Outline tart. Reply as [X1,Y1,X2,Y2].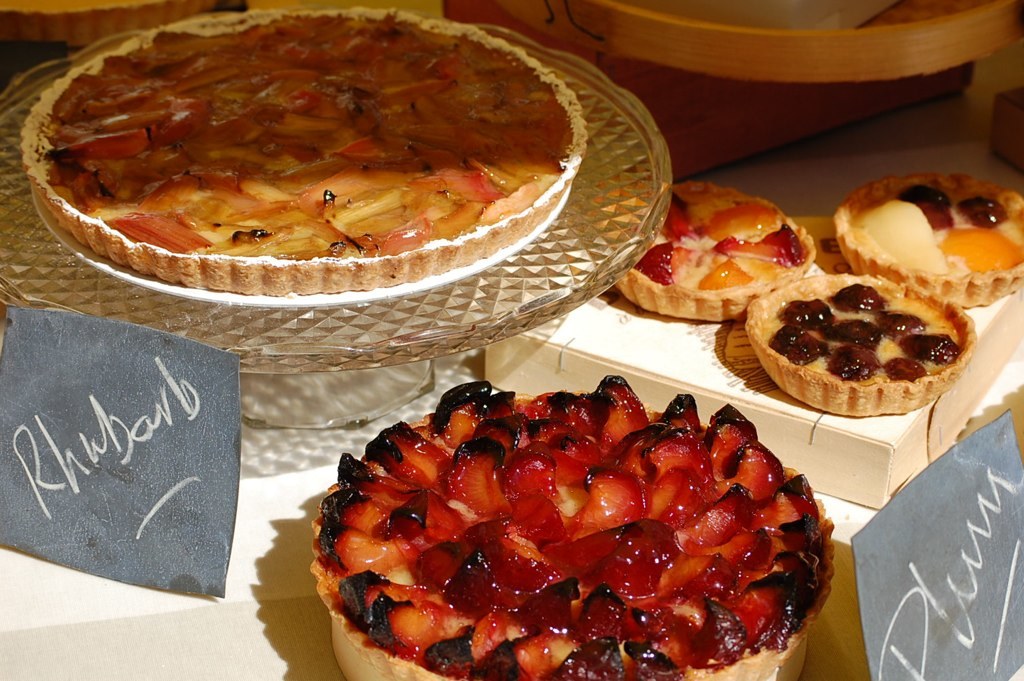
[830,168,1023,306].
